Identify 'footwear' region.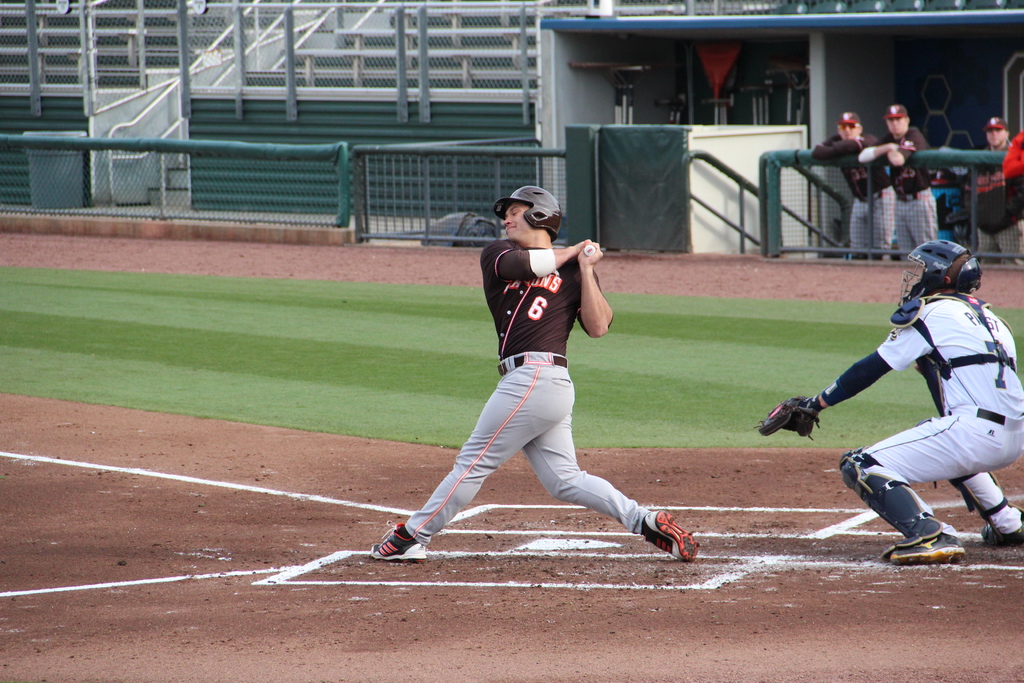
Region: BBox(890, 524, 963, 566).
